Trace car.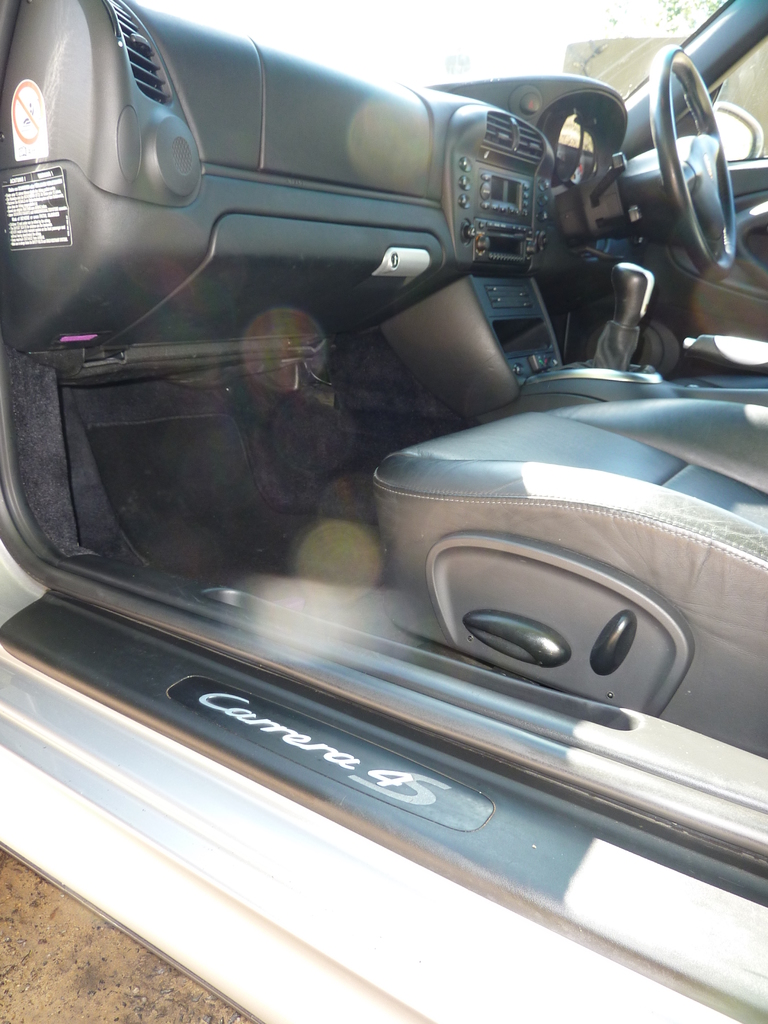
Traced to {"left": 0, "top": 0, "right": 767, "bottom": 1021}.
